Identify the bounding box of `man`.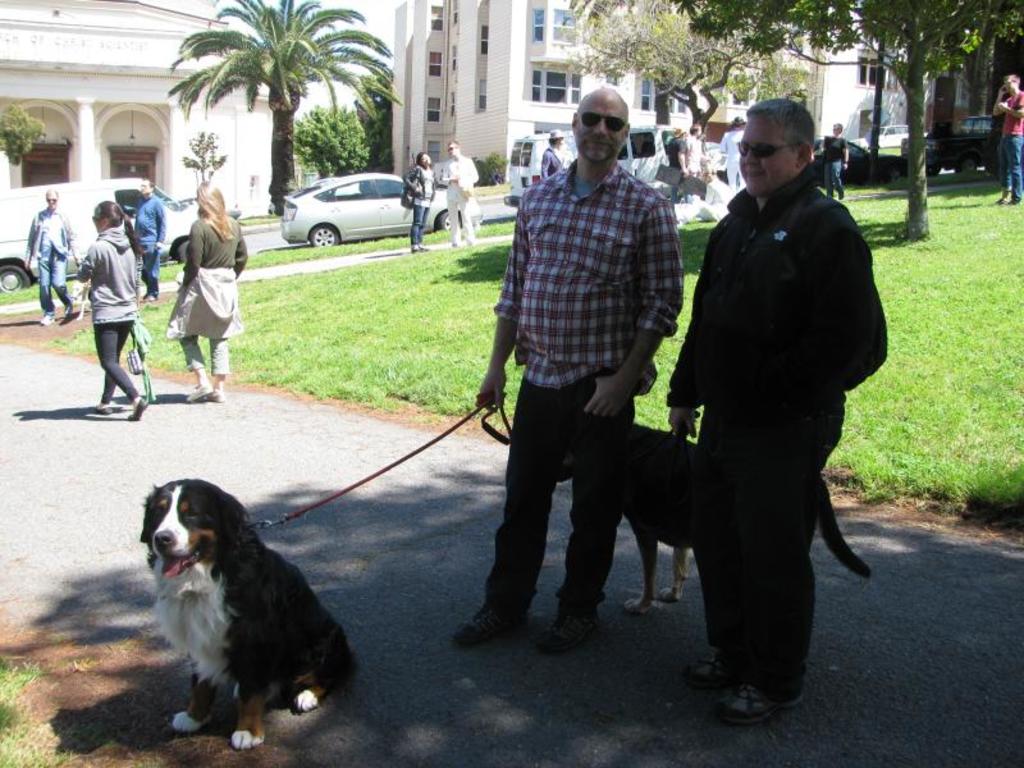
region(24, 189, 83, 329).
